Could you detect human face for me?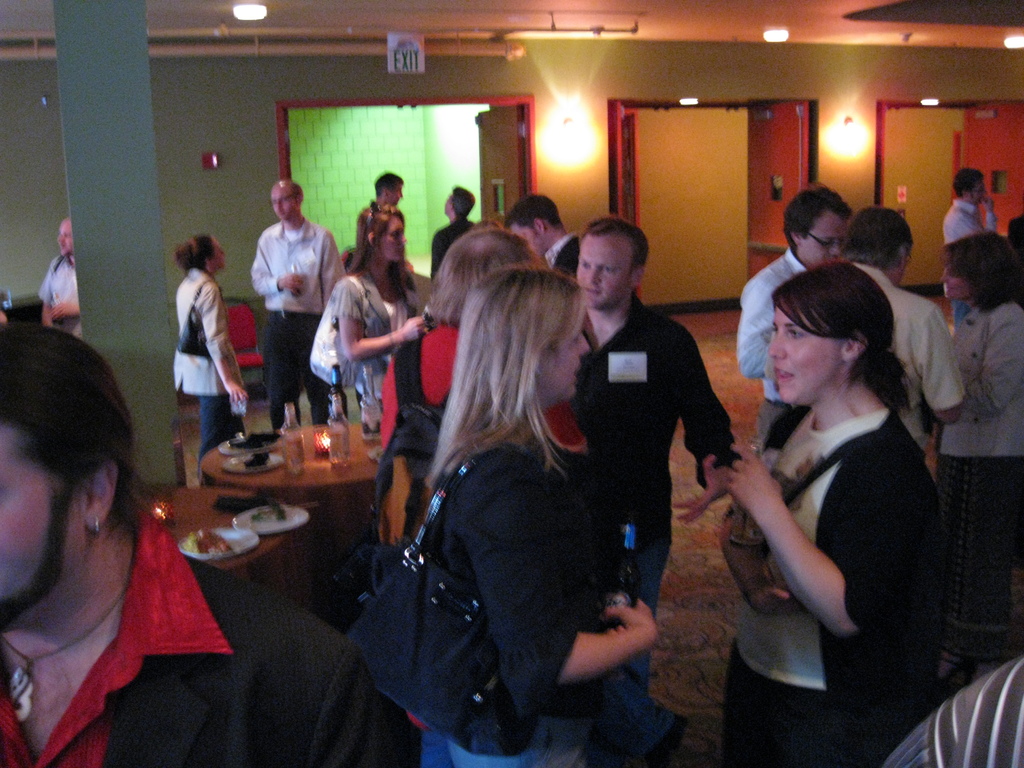
Detection result: x1=385, y1=182, x2=406, y2=208.
